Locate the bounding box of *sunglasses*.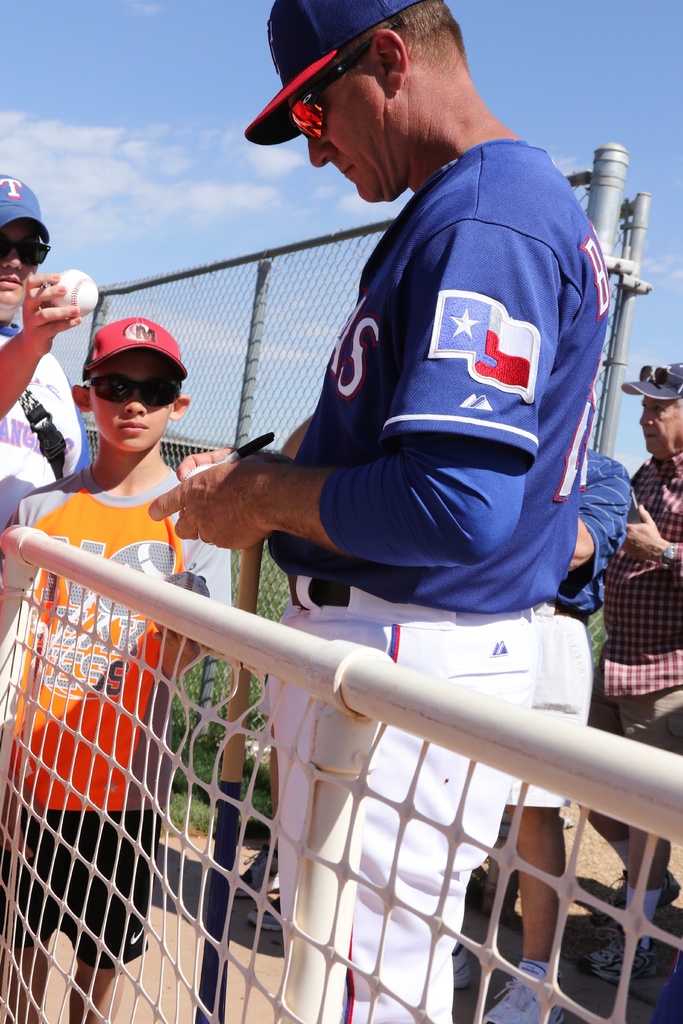
Bounding box: (left=76, top=365, right=192, bottom=406).
